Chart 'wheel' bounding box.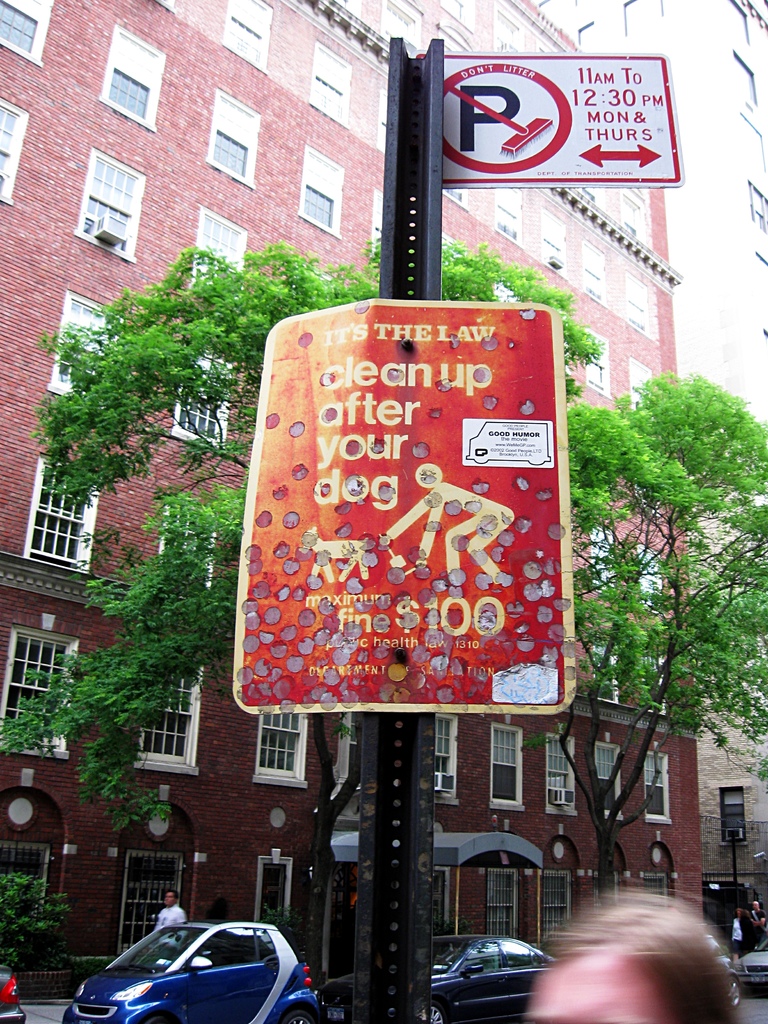
Charted: crop(721, 975, 739, 1007).
